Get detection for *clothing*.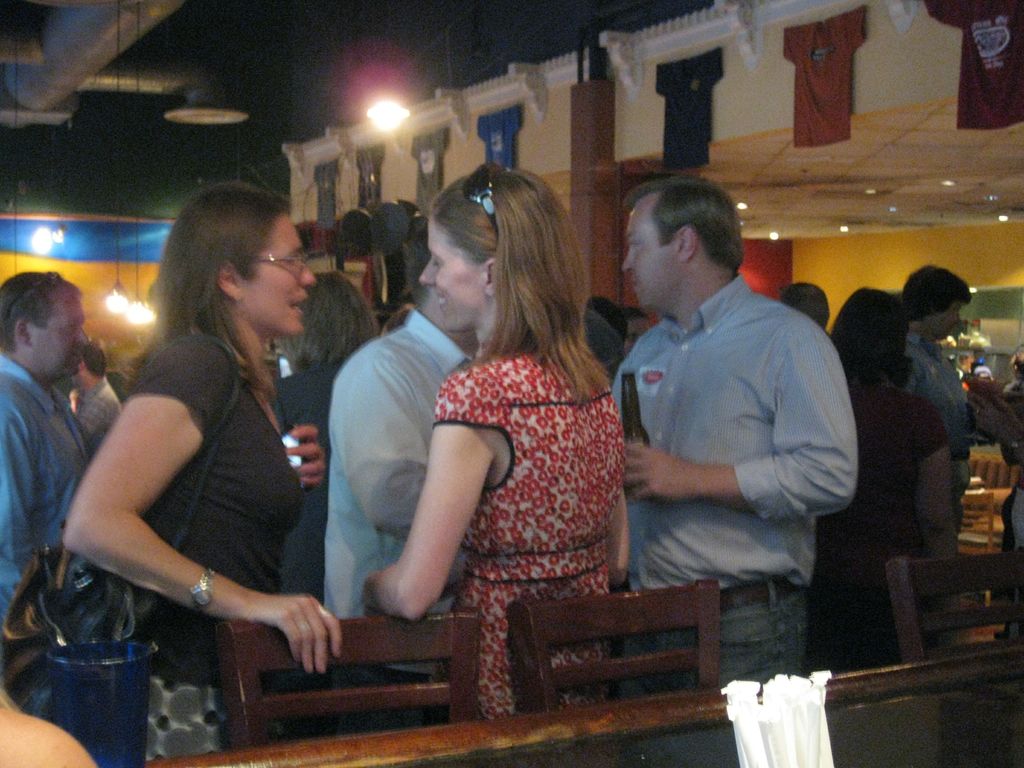
Detection: (left=810, top=394, right=953, bottom=667).
